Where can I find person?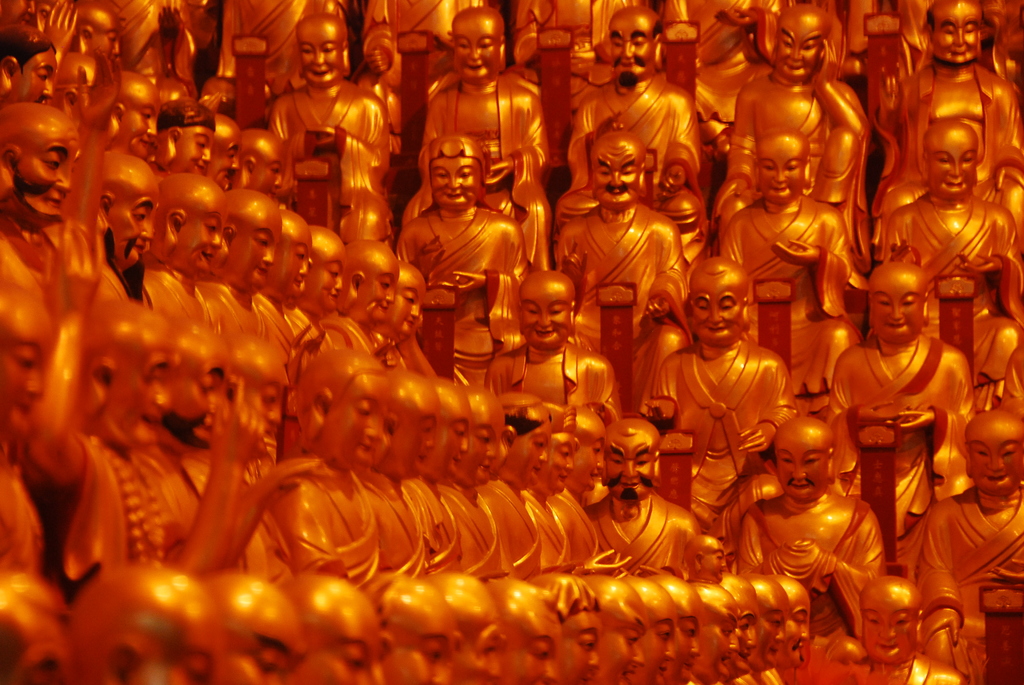
You can find it at 674/572/700/684.
